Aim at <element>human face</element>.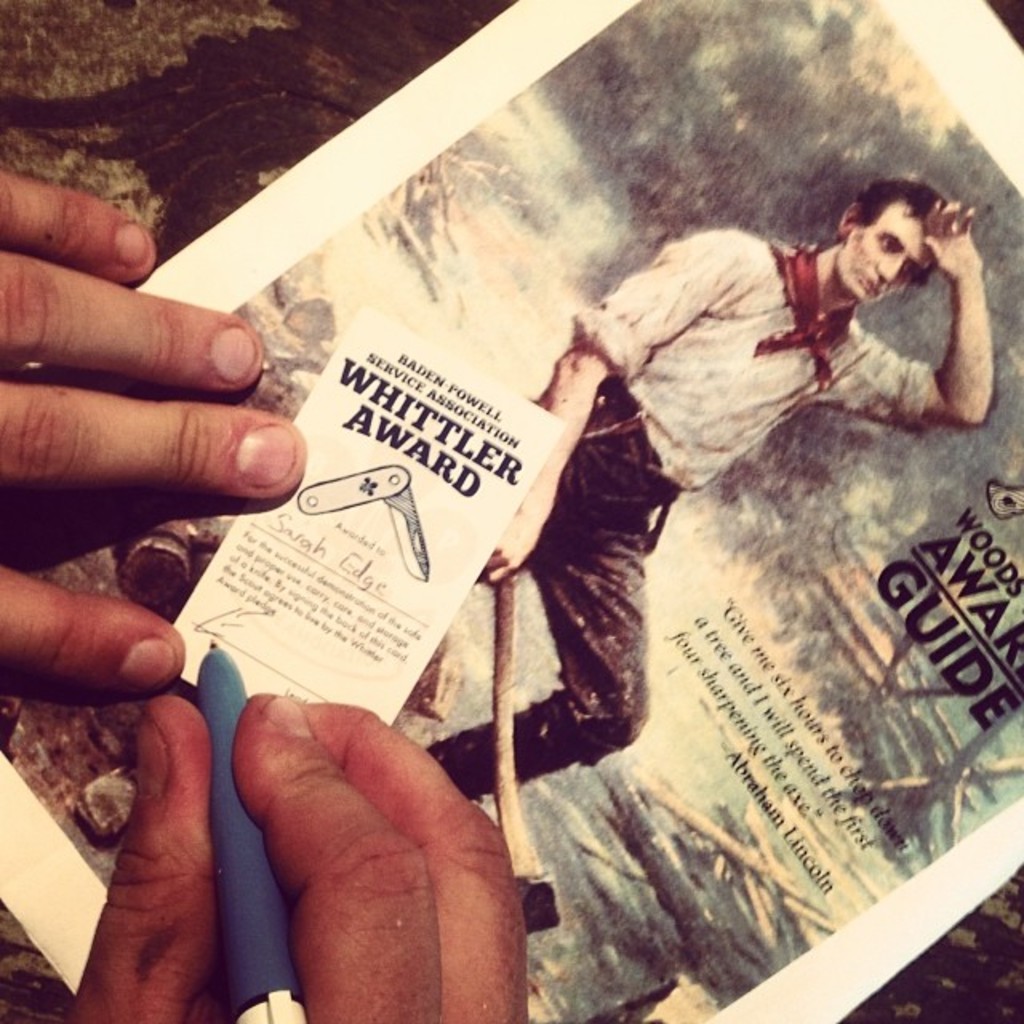
Aimed at region(834, 202, 941, 314).
